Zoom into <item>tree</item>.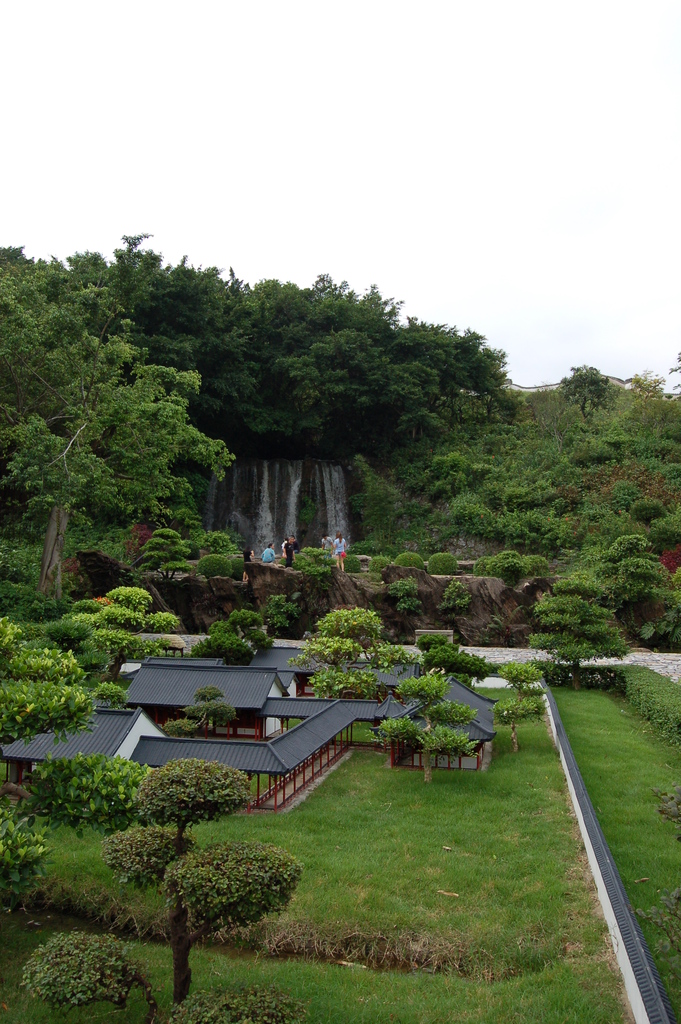
Zoom target: box(243, 235, 523, 466).
